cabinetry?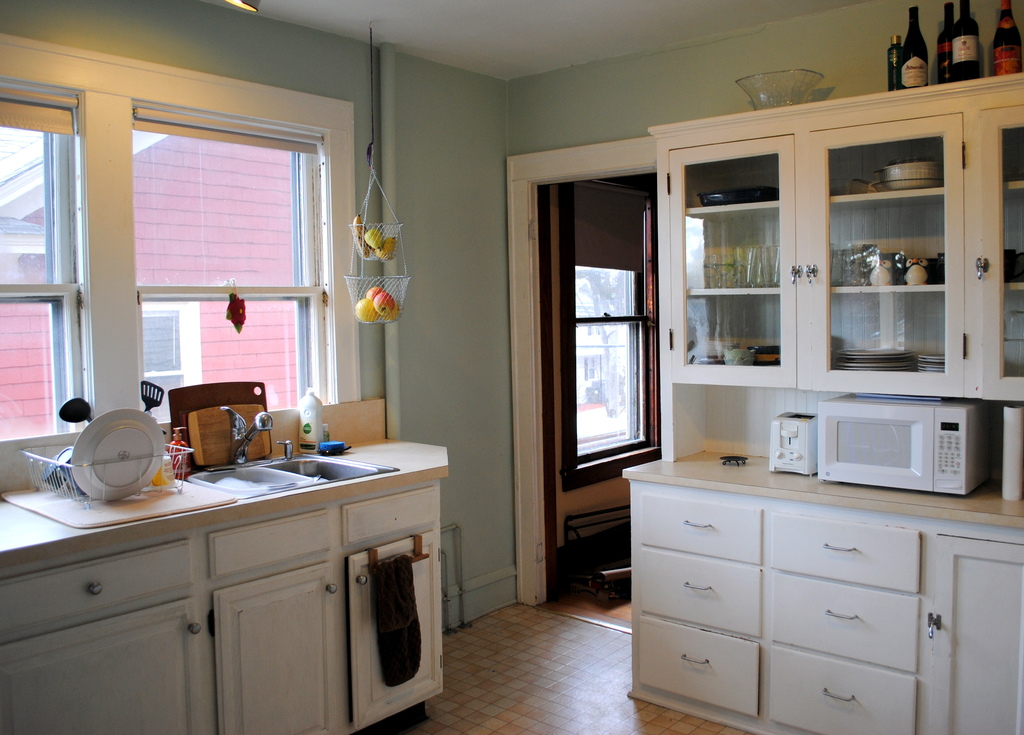
region(0, 475, 441, 734)
